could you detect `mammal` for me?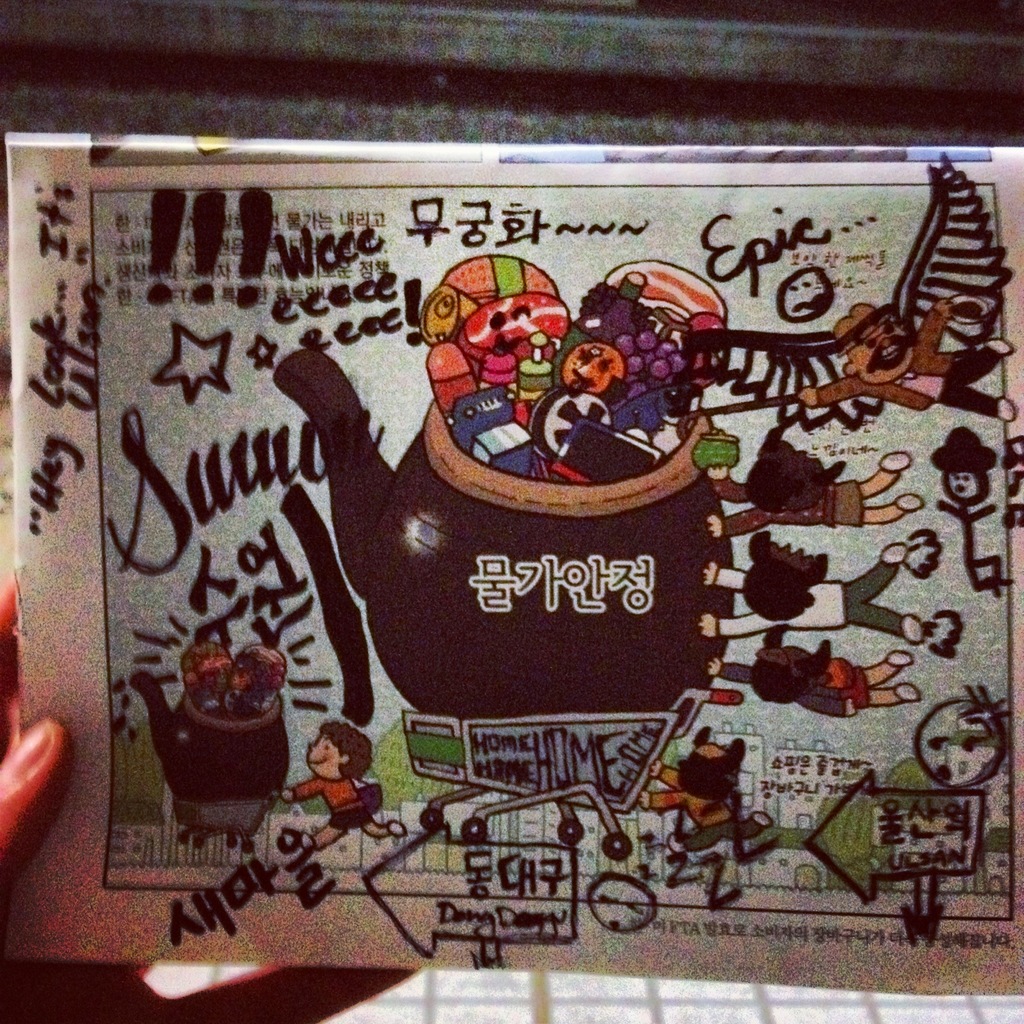
Detection result: <box>279,721,398,854</box>.
